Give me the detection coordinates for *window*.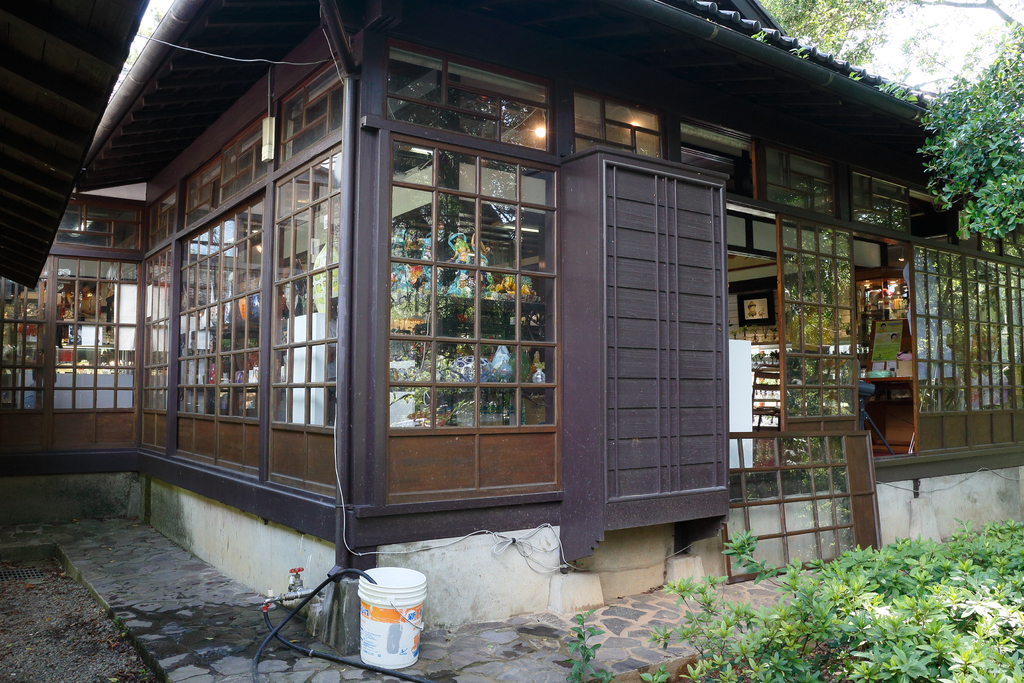
bbox=[915, 243, 1023, 416].
